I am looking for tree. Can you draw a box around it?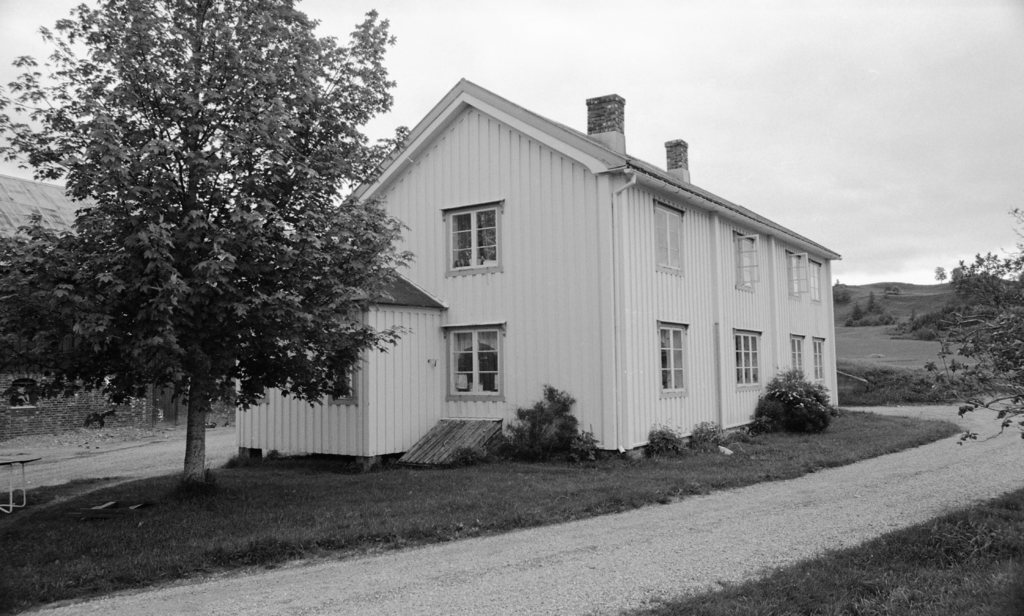
Sure, the bounding box is pyautogui.locateOnScreen(748, 369, 837, 430).
